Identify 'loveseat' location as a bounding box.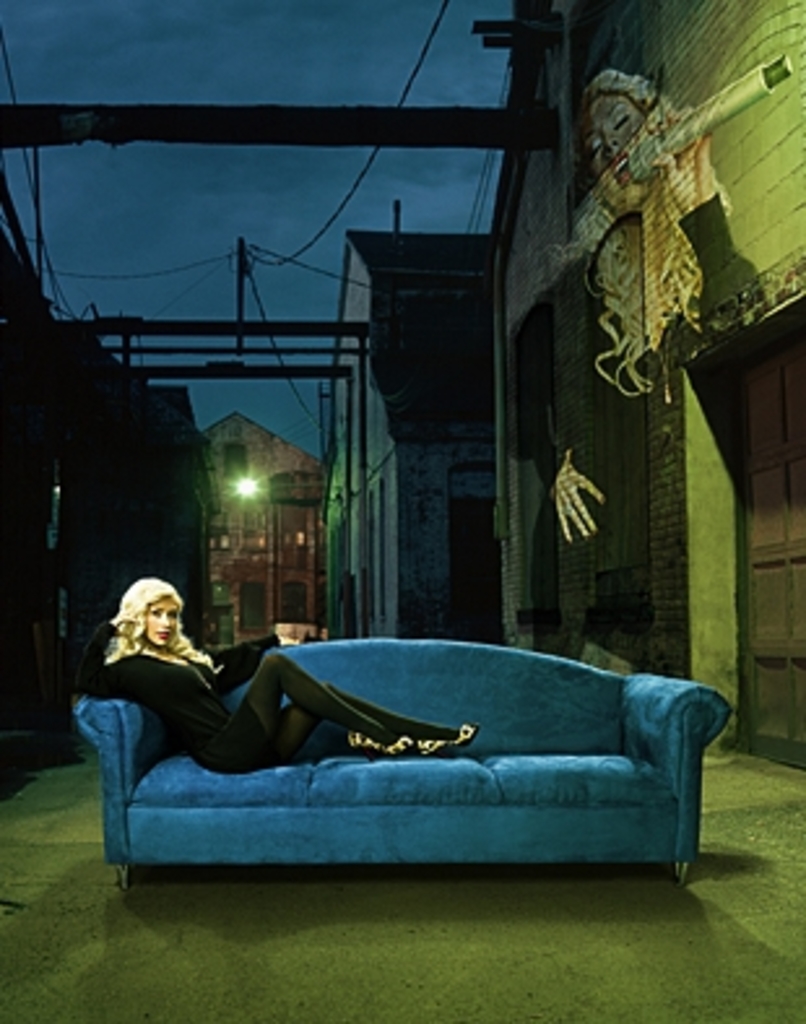
96,676,715,889.
